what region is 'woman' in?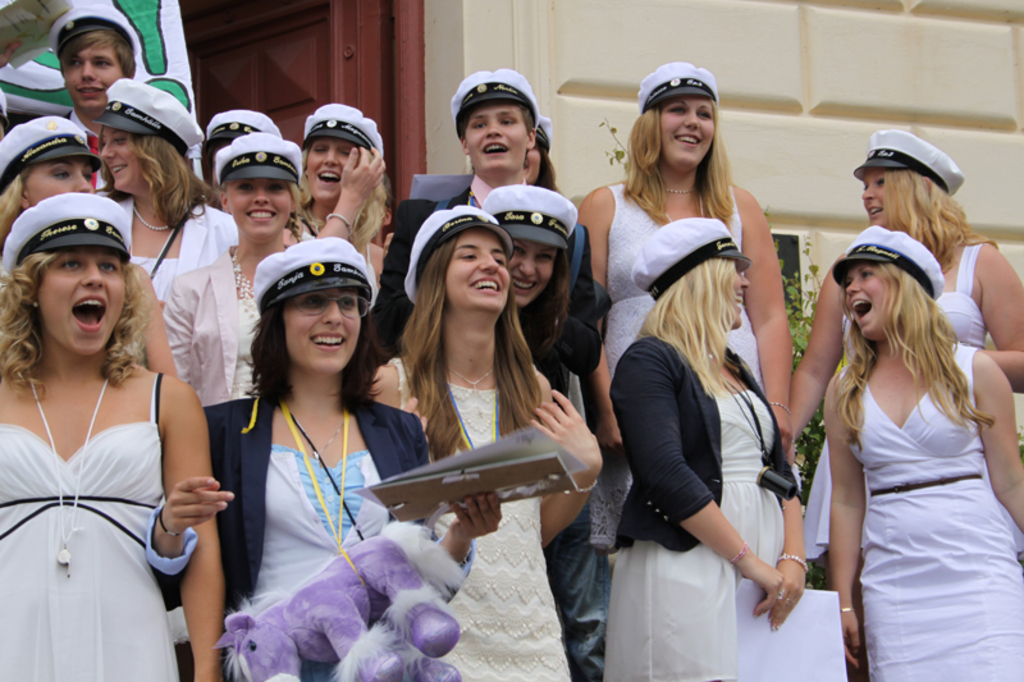
select_region(279, 138, 393, 282).
